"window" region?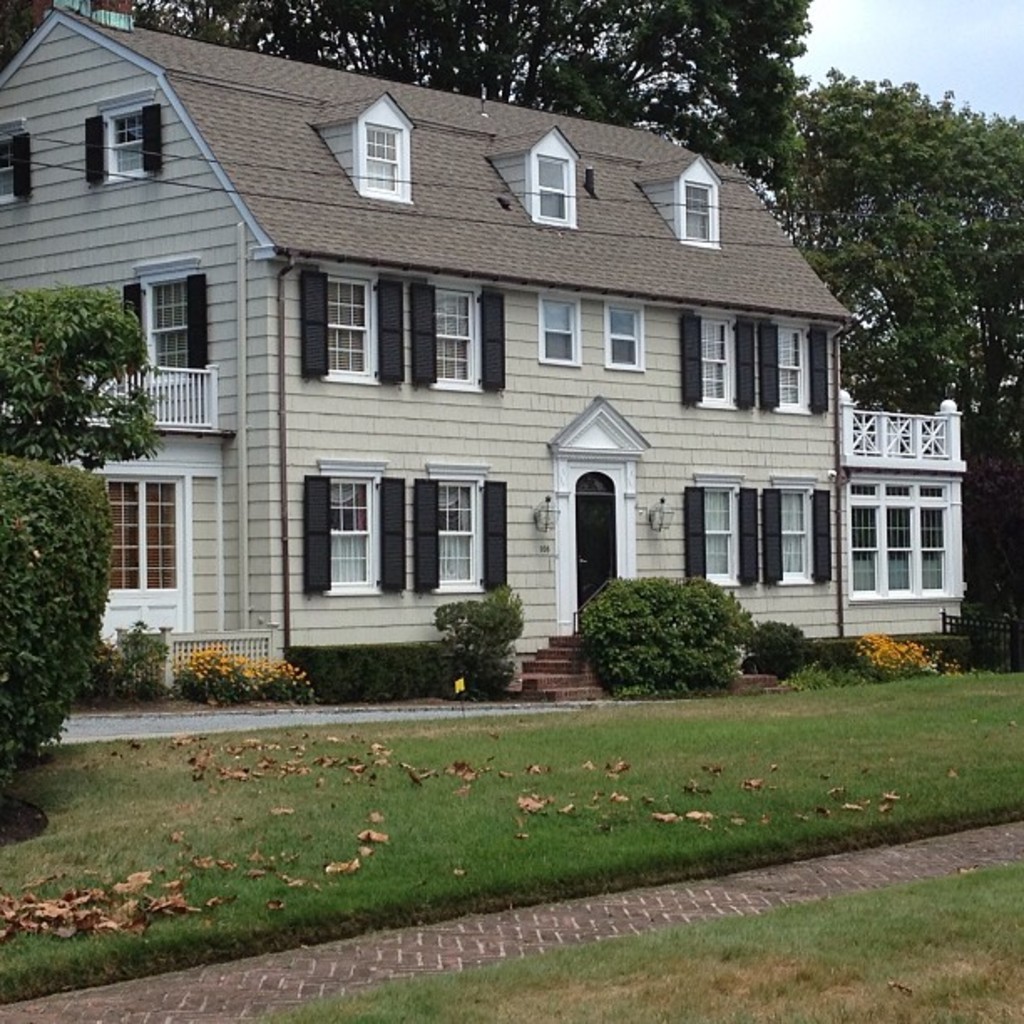
select_region(100, 475, 176, 596)
